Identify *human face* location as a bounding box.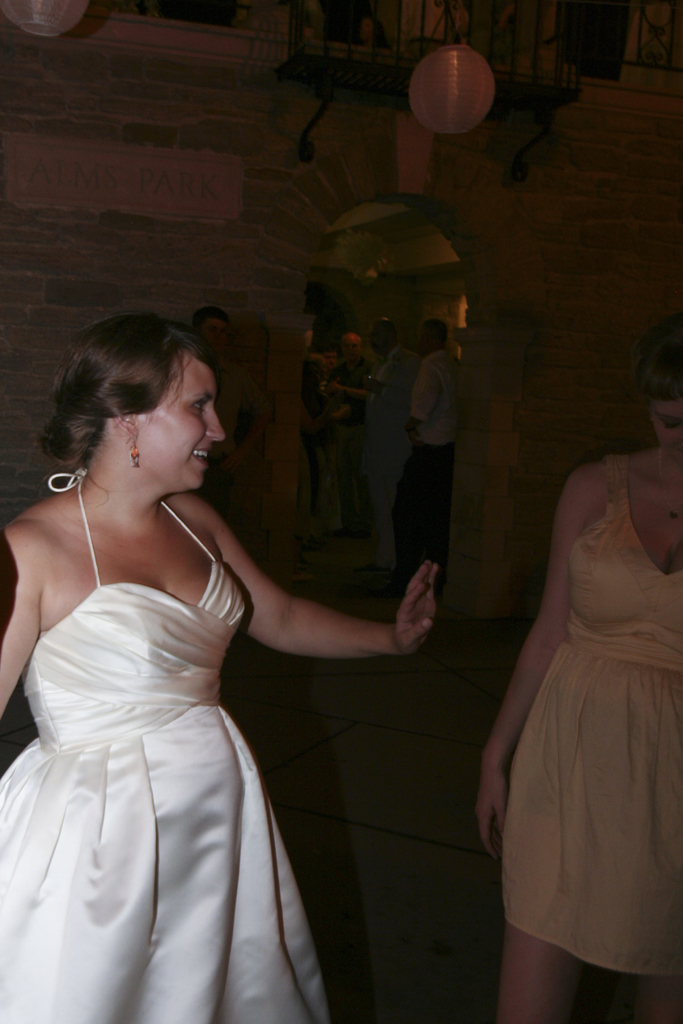
<bbox>136, 353, 226, 488</bbox>.
